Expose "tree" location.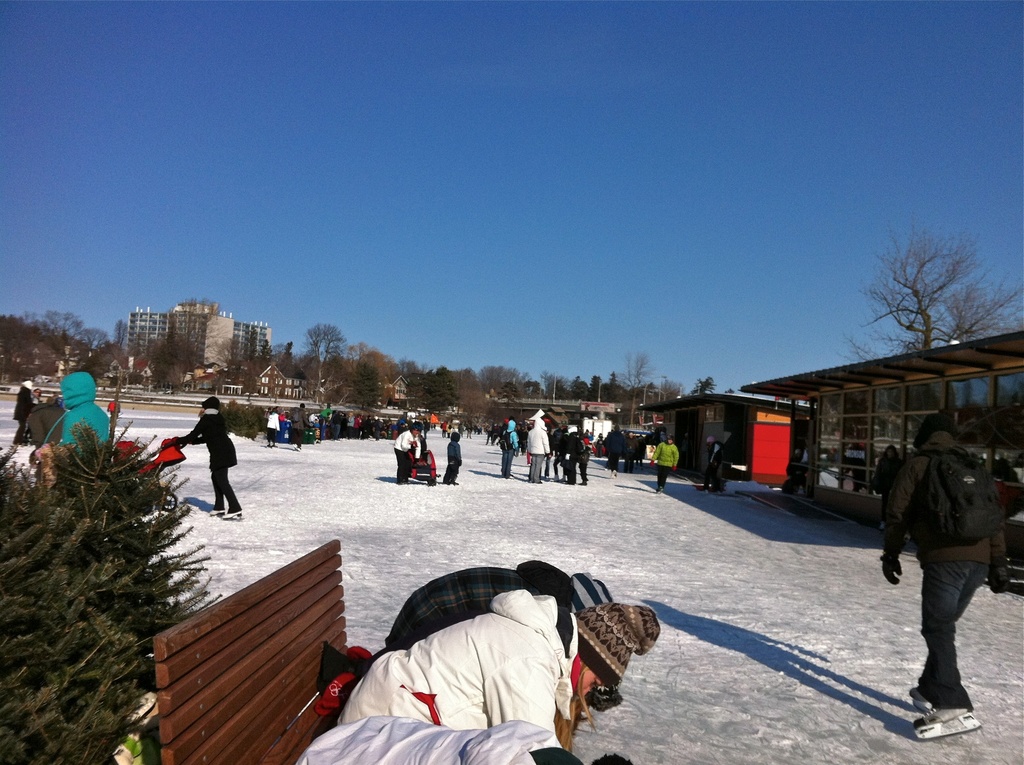
Exposed at box=[31, 319, 60, 376].
